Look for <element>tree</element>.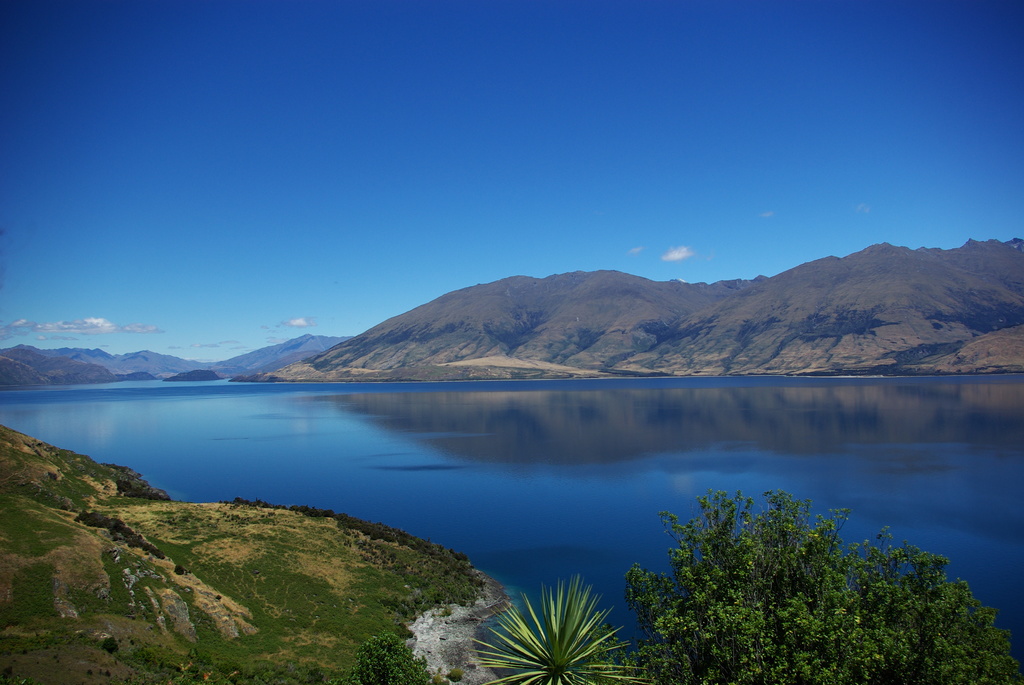
Found: left=460, top=573, right=650, bottom=684.
